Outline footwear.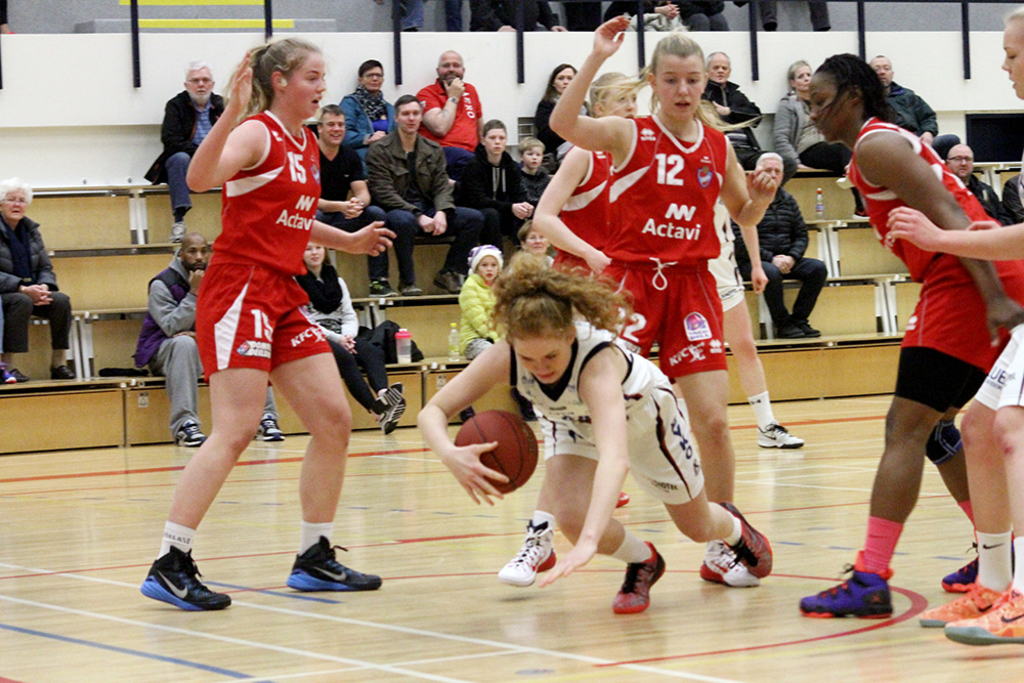
Outline: 256 419 288 444.
